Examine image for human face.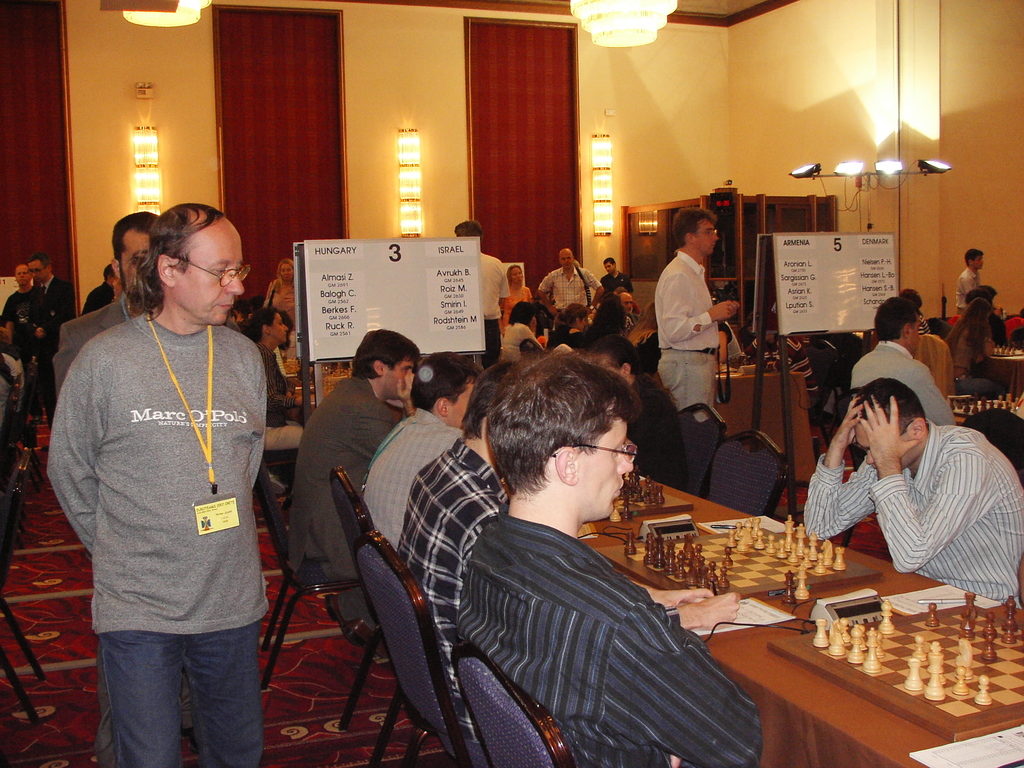
Examination result: (513, 267, 524, 283).
